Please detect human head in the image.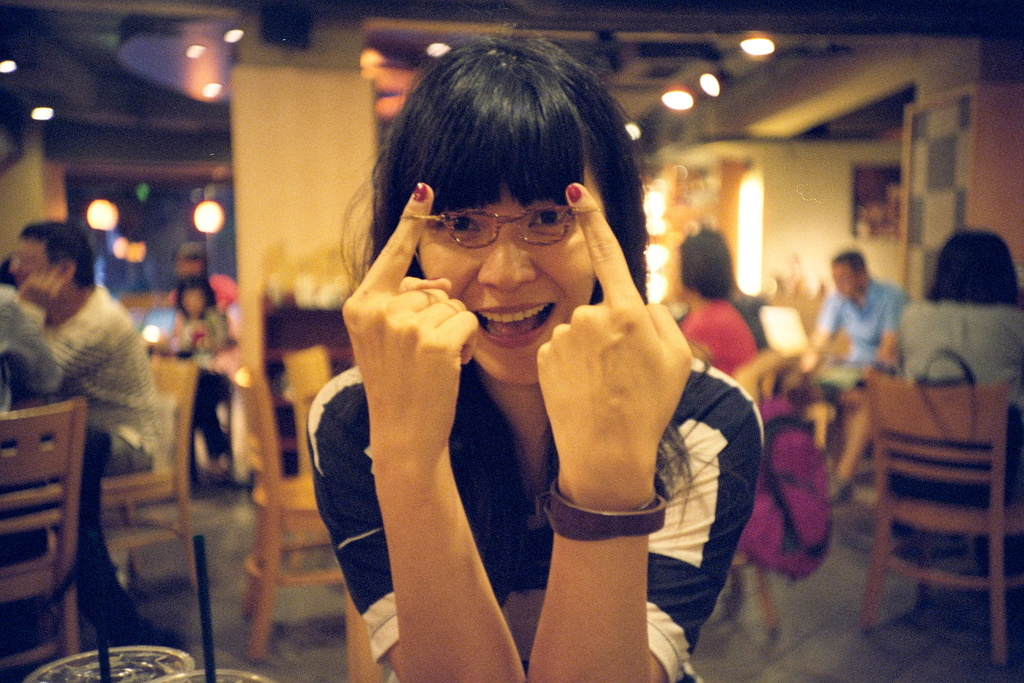
(829,248,867,299).
